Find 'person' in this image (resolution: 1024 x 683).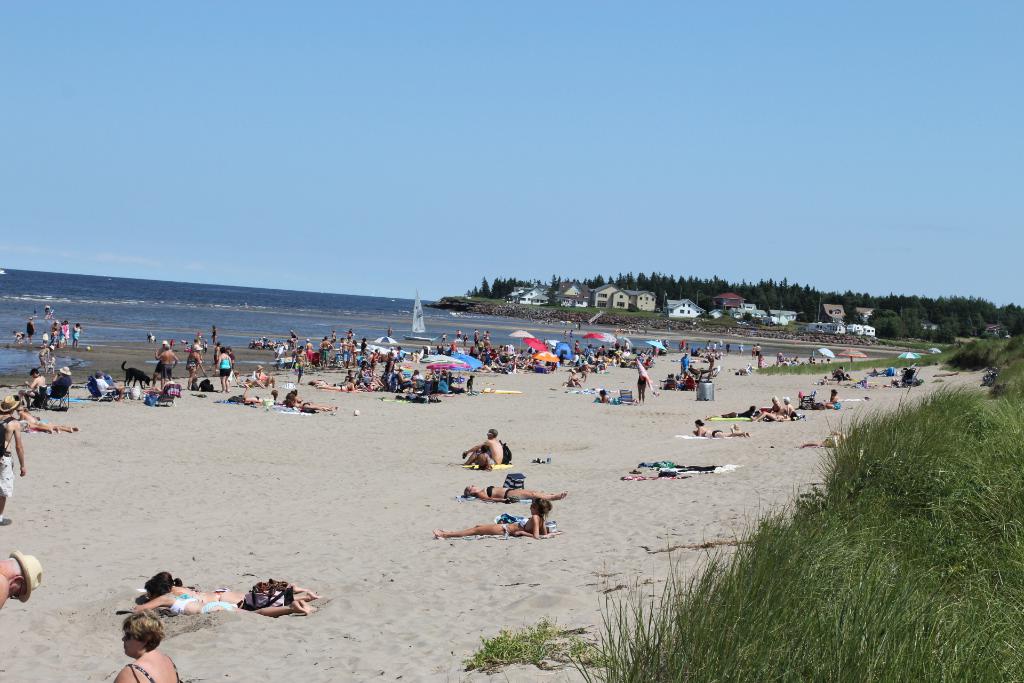
select_region(16, 407, 83, 432).
